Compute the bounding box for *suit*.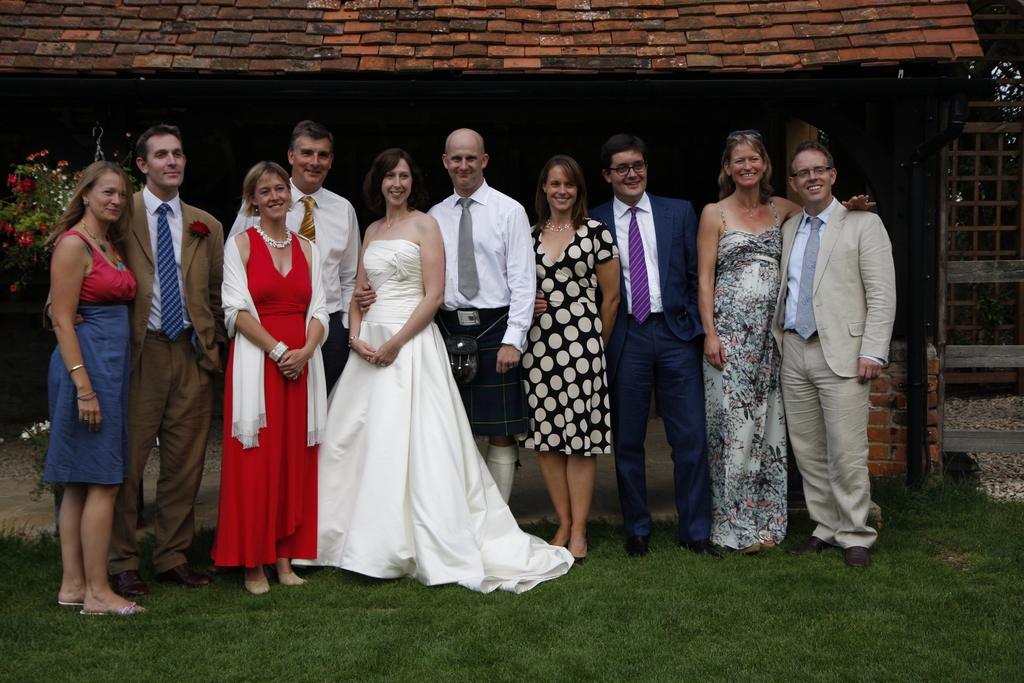
786, 131, 901, 570.
